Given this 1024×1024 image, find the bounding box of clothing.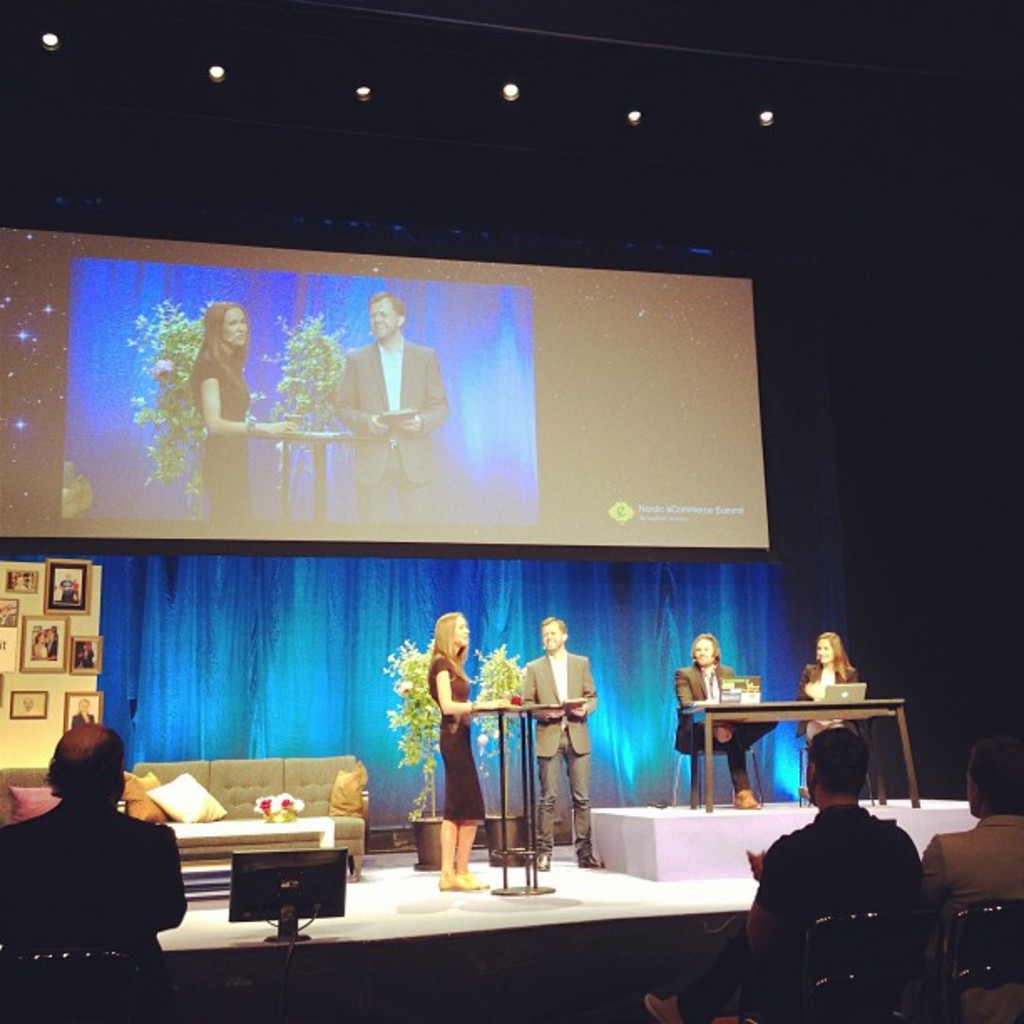
520, 648, 602, 761.
